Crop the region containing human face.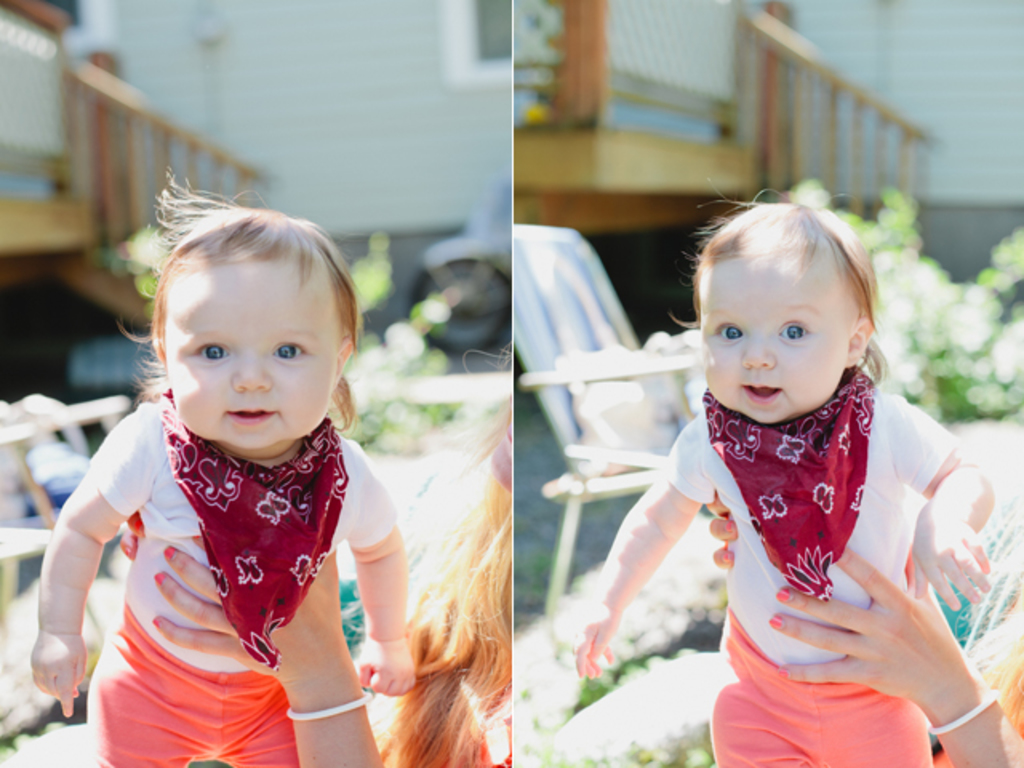
Crop region: {"left": 701, "top": 245, "right": 853, "bottom": 422}.
